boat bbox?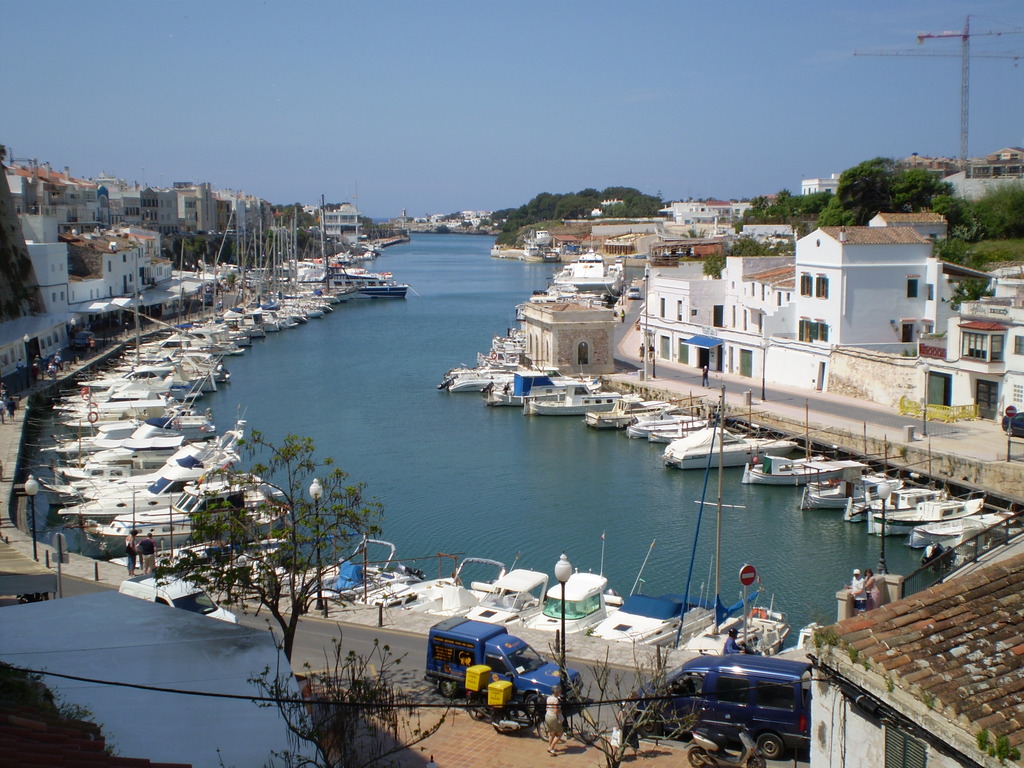
rect(271, 531, 422, 622)
